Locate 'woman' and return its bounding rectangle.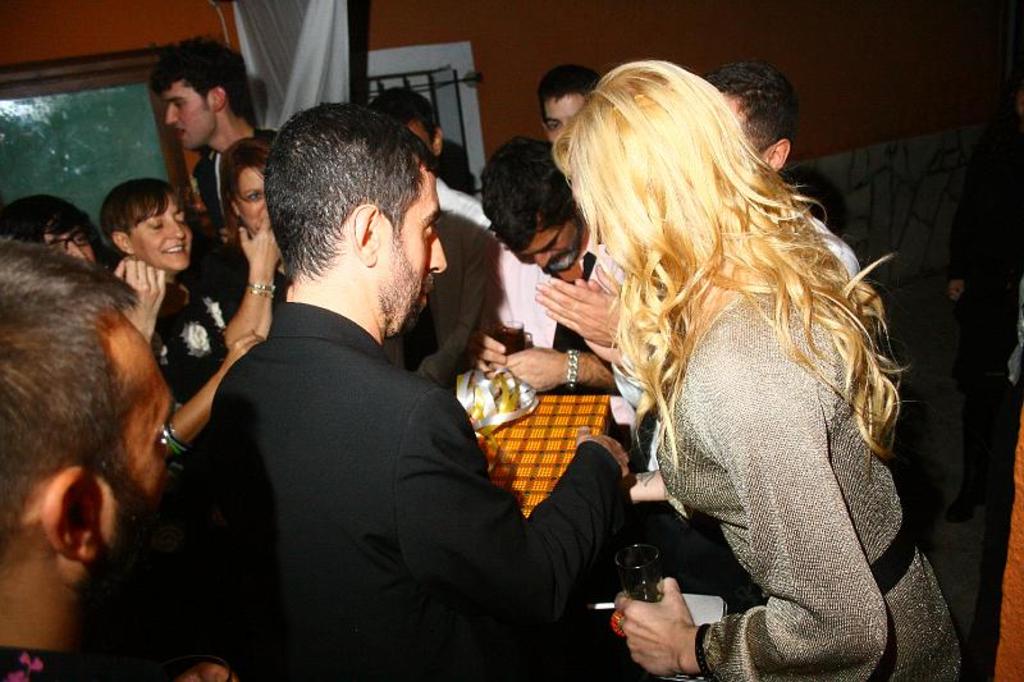
pyautogui.locateOnScreen(100, 175, 216, 397).
